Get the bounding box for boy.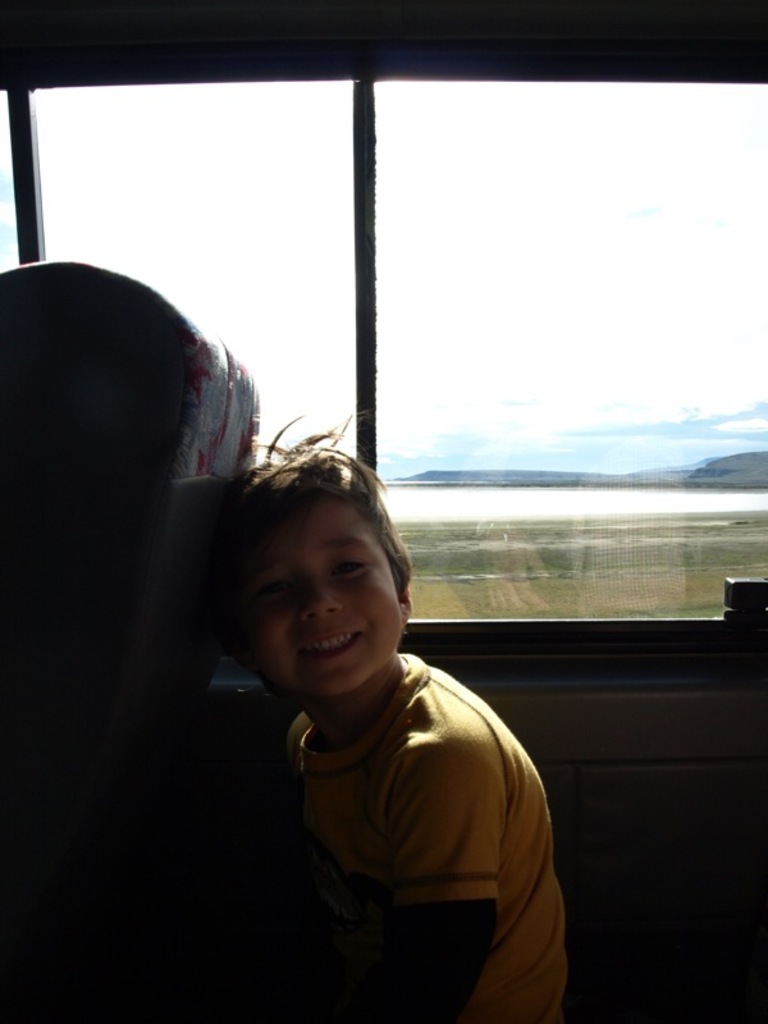
{"left": 211, "top": 422, "right": 568, "bottom": 1023}.
